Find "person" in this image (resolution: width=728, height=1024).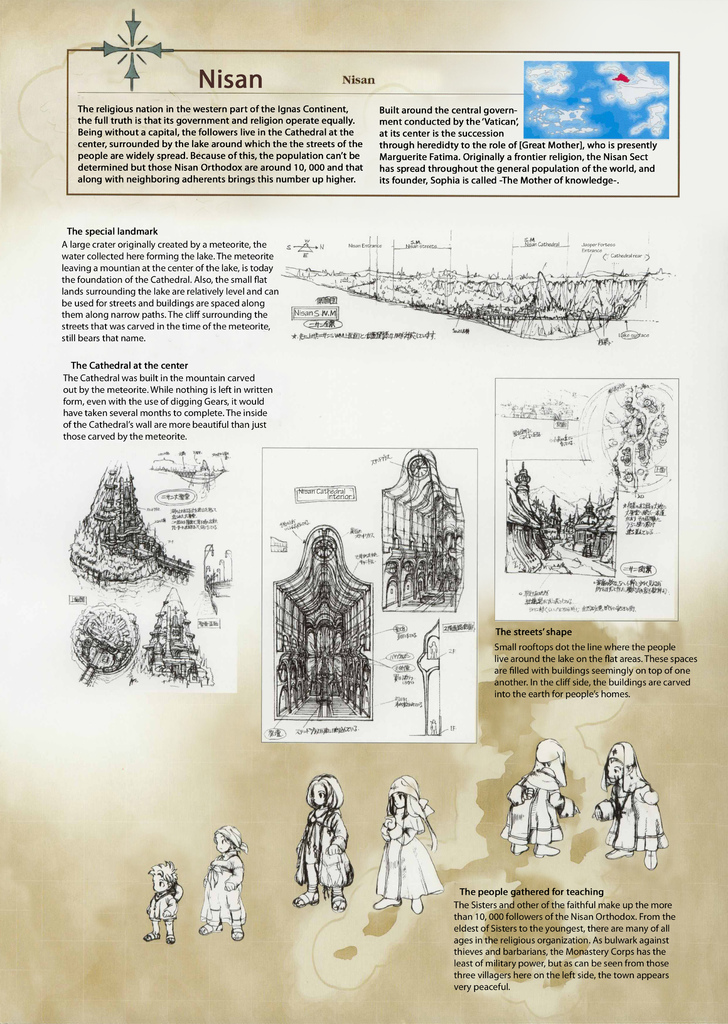
{"x1": 384, "y1": 781, "x2": 443, "y2": 909}.
